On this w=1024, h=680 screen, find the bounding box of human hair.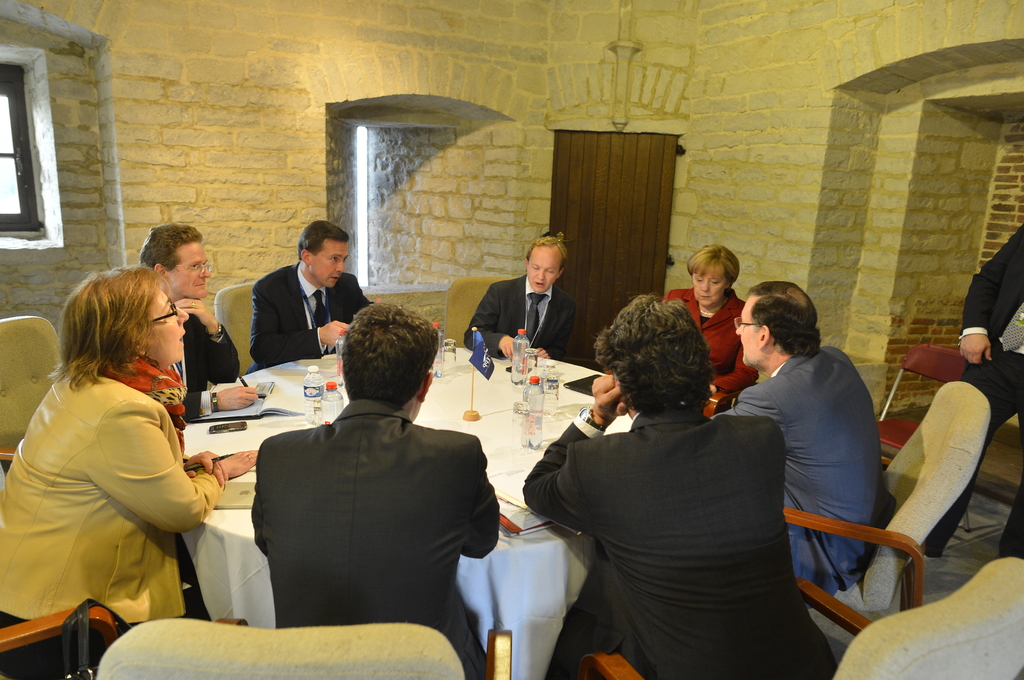
Bounding box: [589,291,715,415].
